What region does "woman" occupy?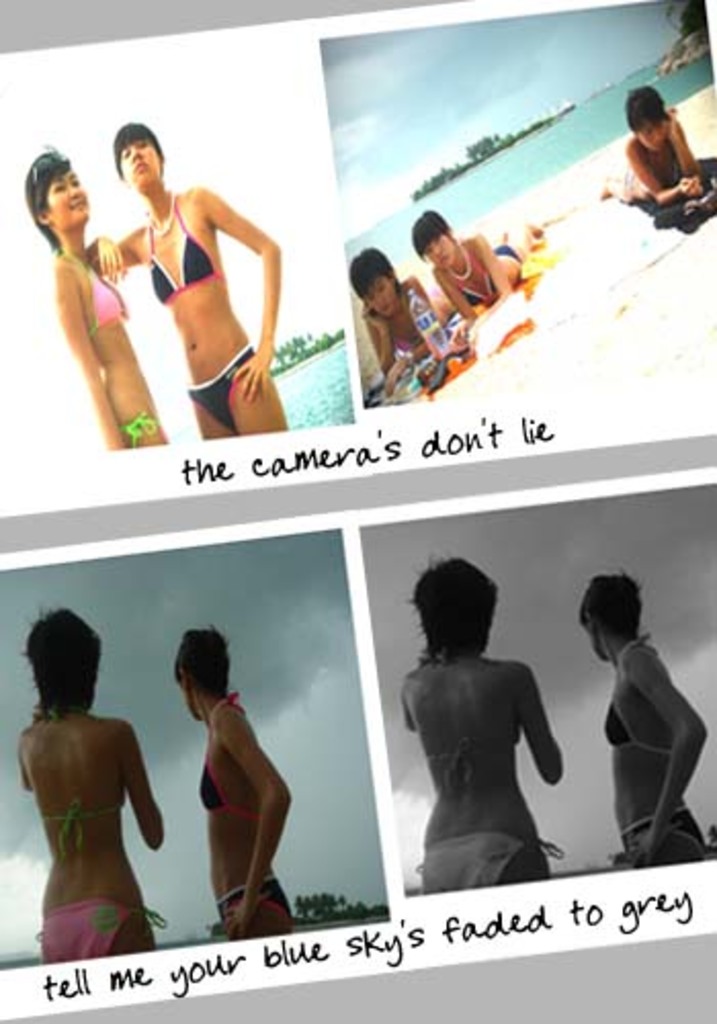
(left=406, top=209, right=545, bottom=332).
